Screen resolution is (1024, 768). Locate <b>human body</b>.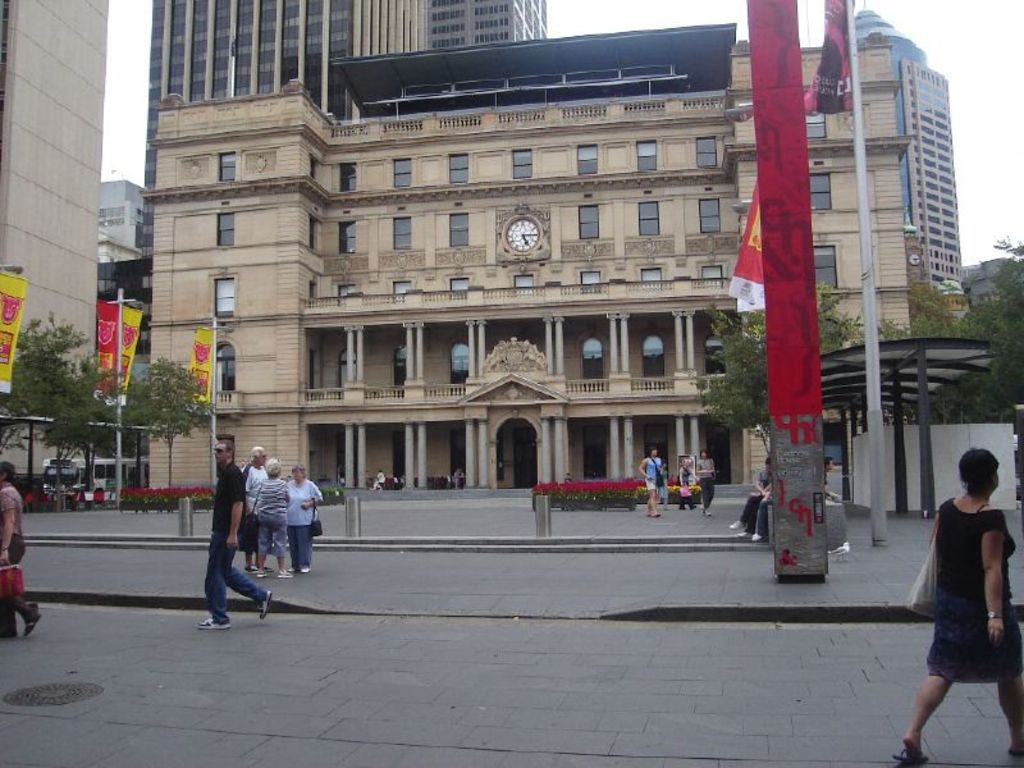
241, 440, 270, 570.
